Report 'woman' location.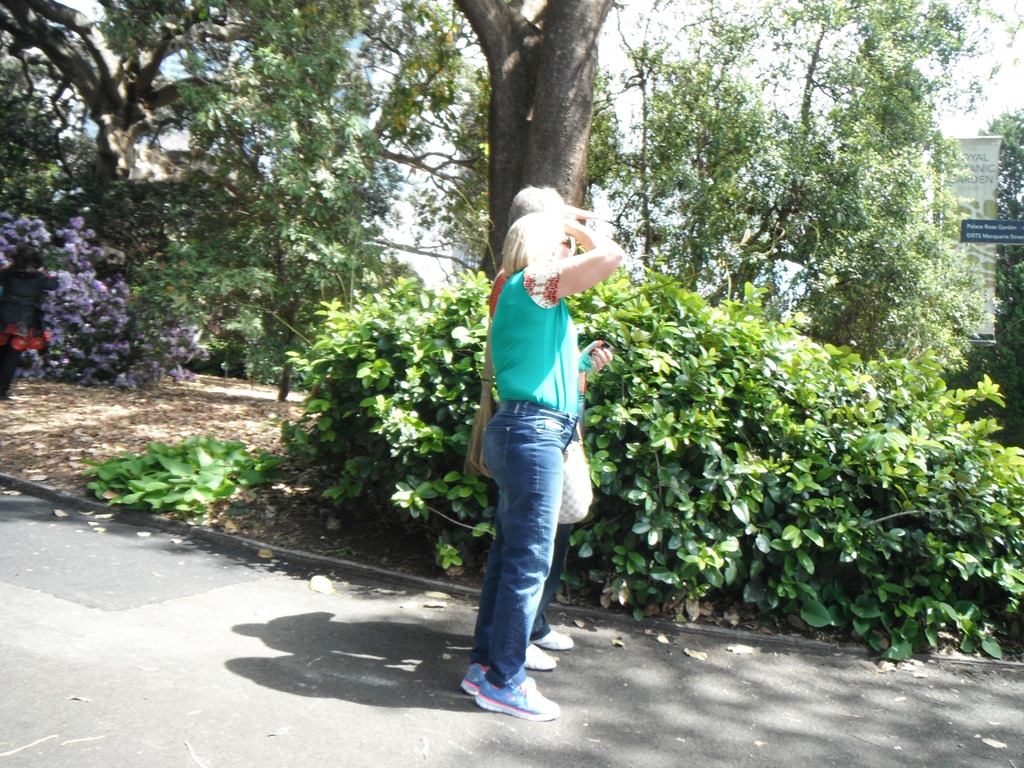
Report: [486,186,575,678].
